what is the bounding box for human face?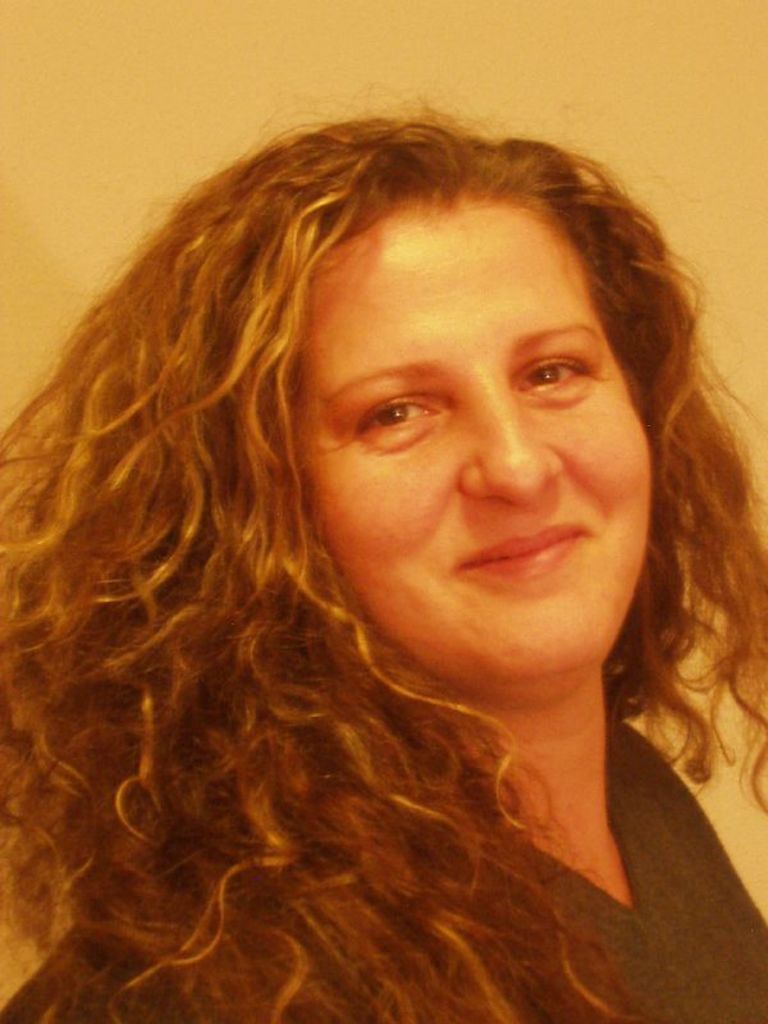
[x1=297, y1=196, x2=652, y2=691].
